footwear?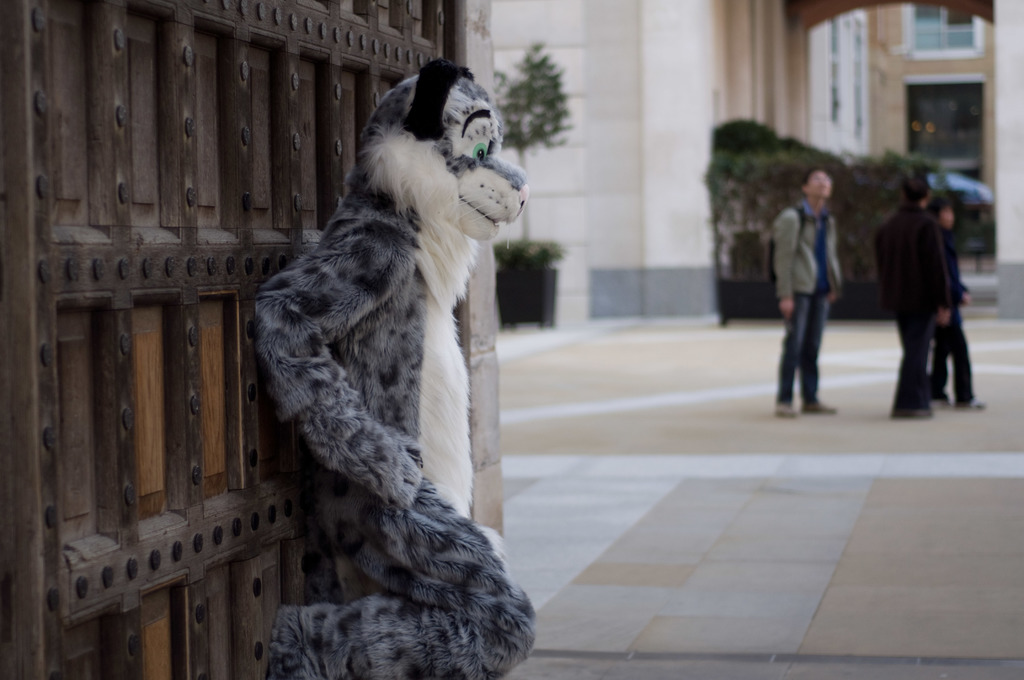
rect(769, 397, 796, 418)
